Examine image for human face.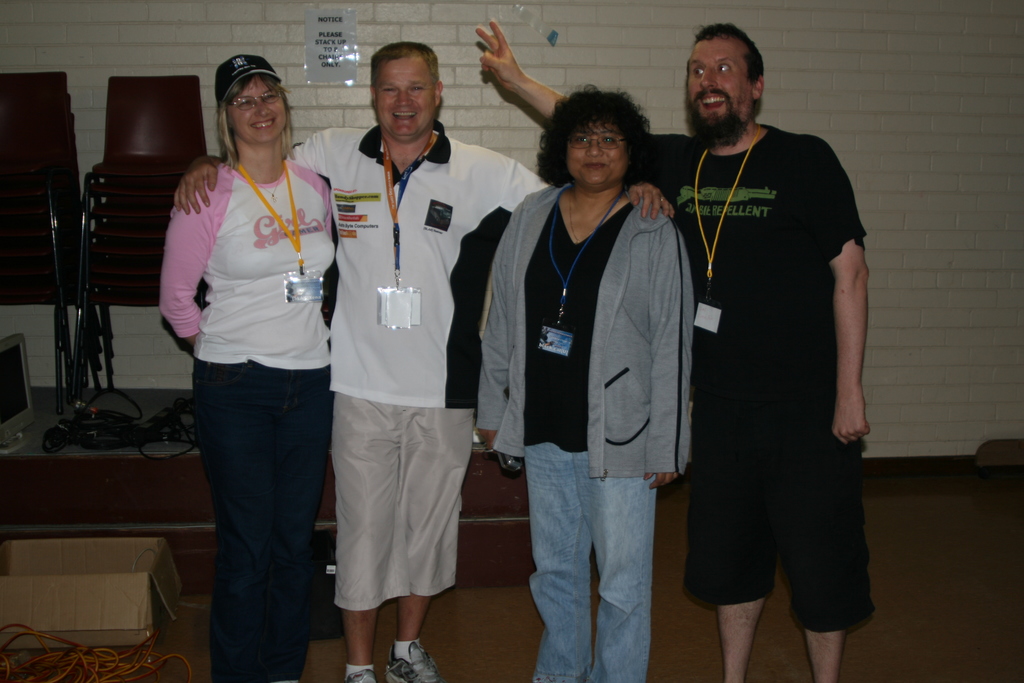
Examination result: 566, 120, 627, 190.
